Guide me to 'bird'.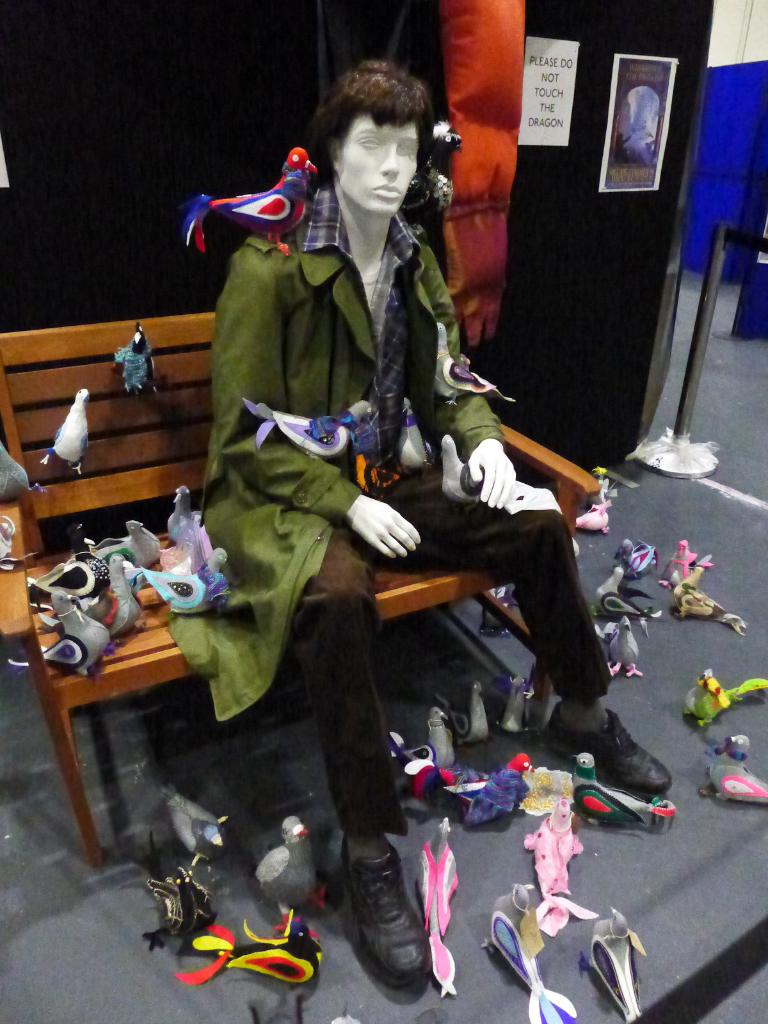
Guidance: box=[501, 753, 573, 824].
